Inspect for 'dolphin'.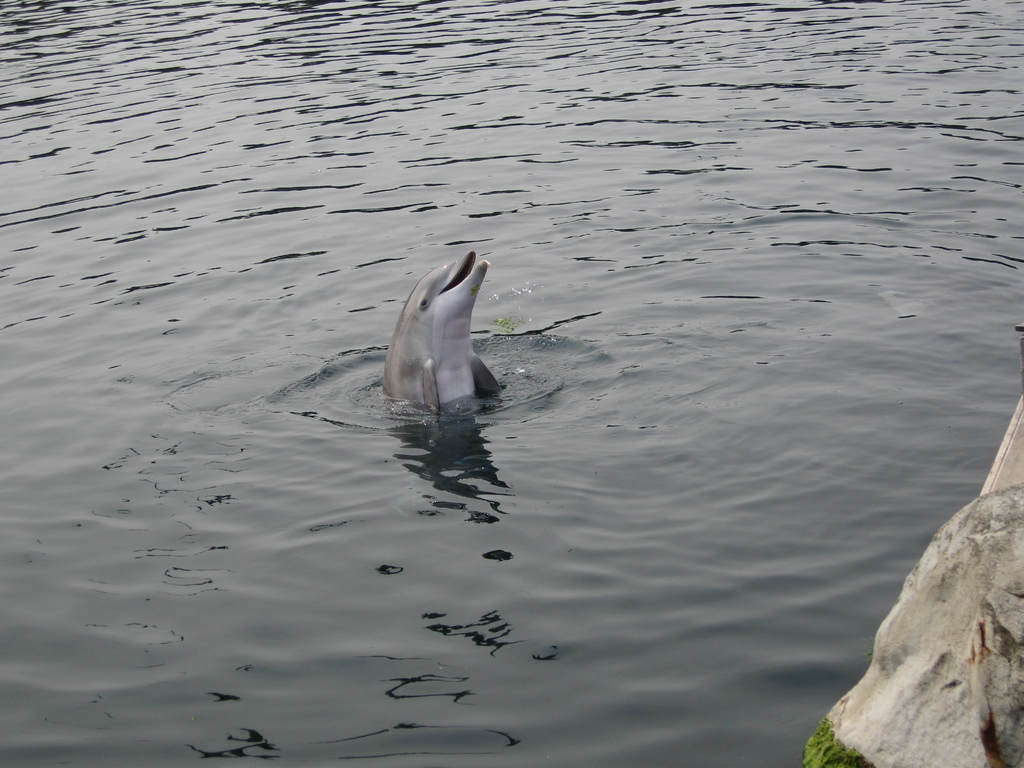
Inspection: left=377, top=248, right=507, bottom=425.
